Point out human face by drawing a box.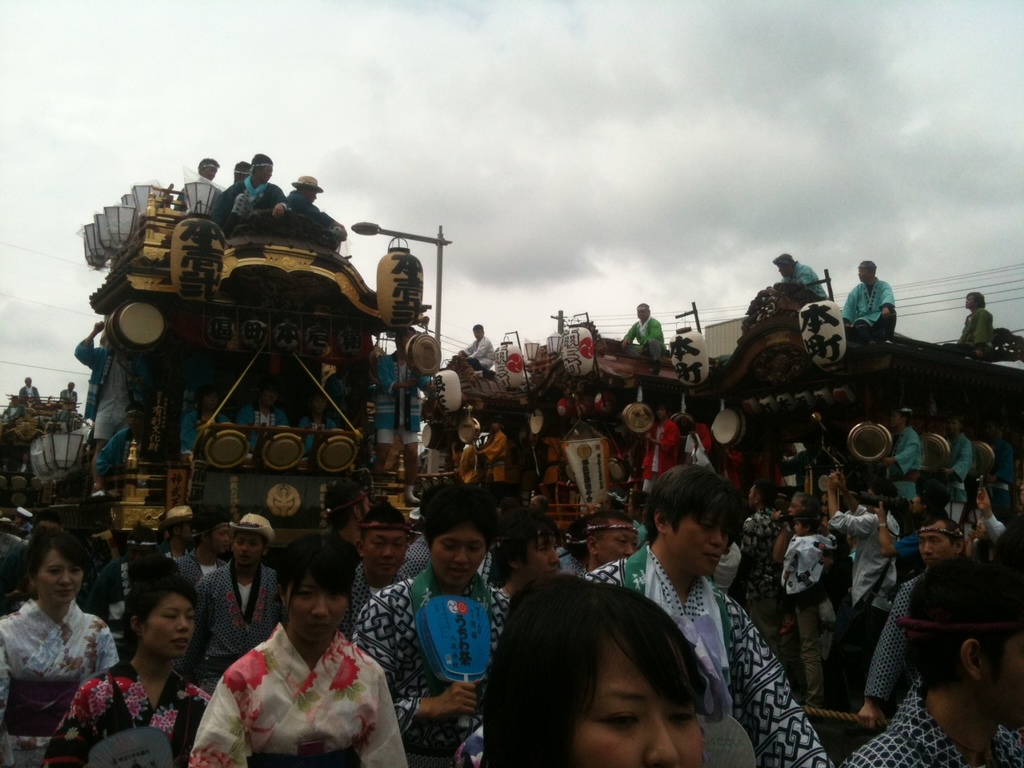
pyautogui.locateOnScreen(513, 526, 565, 574).
